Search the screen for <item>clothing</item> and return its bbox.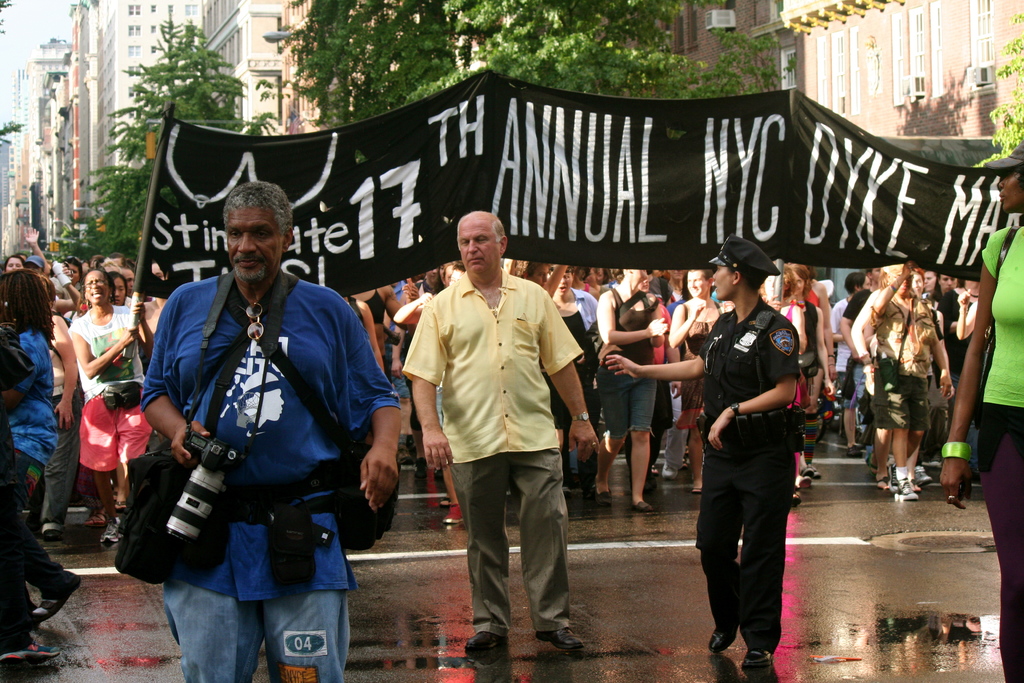
Found: select_region(401, 261, 584, 634).
